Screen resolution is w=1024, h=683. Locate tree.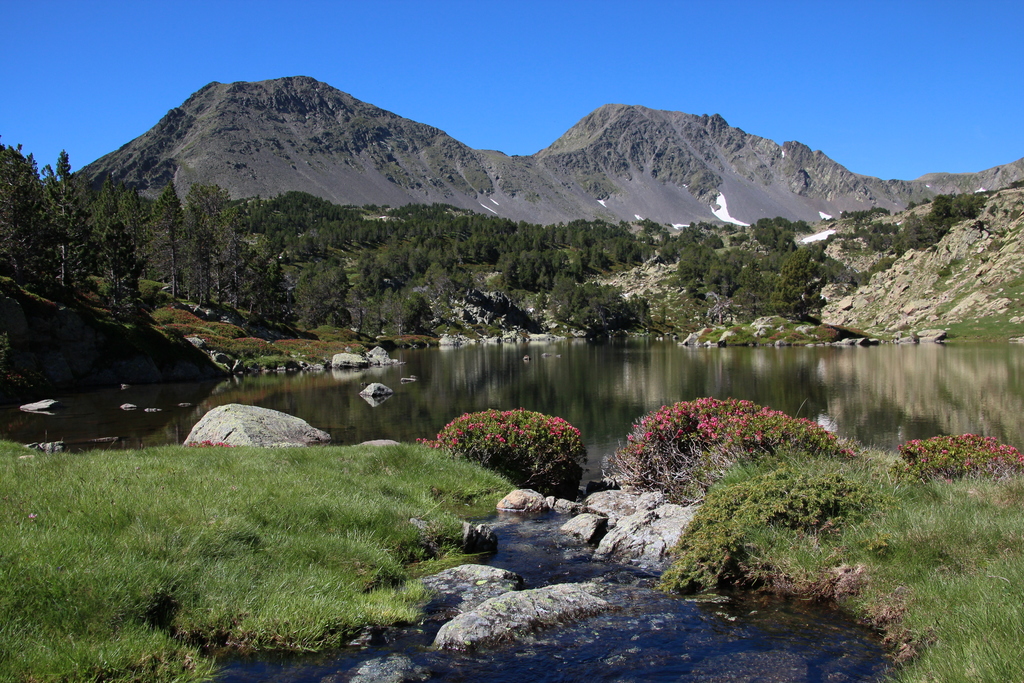
754, 215, 794, 252.
